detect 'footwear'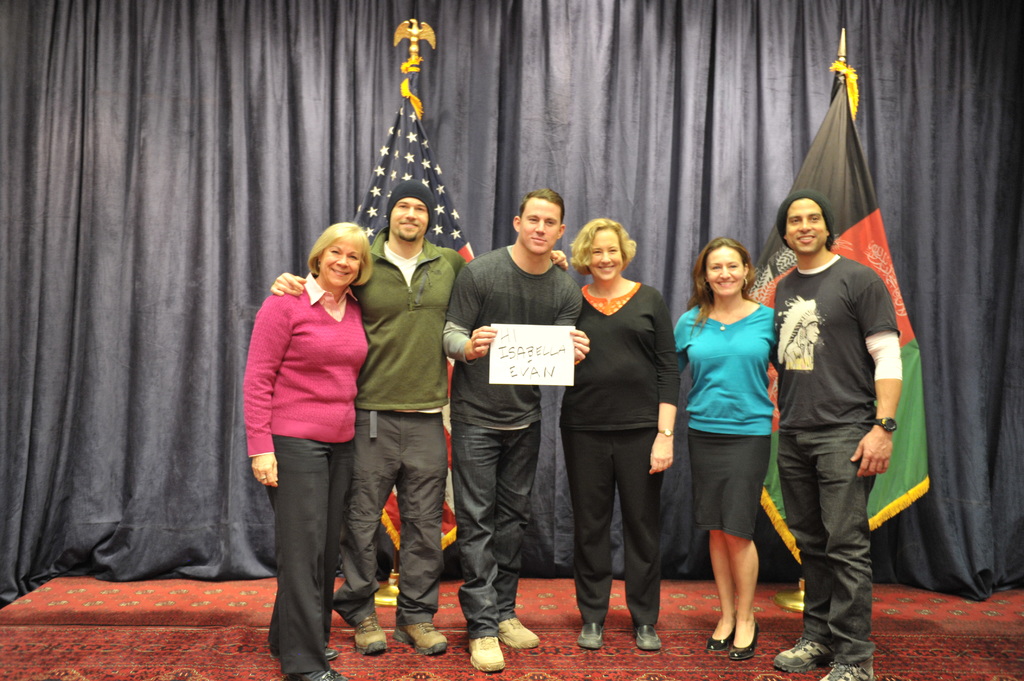
rect(397, 616, 447, 658)
